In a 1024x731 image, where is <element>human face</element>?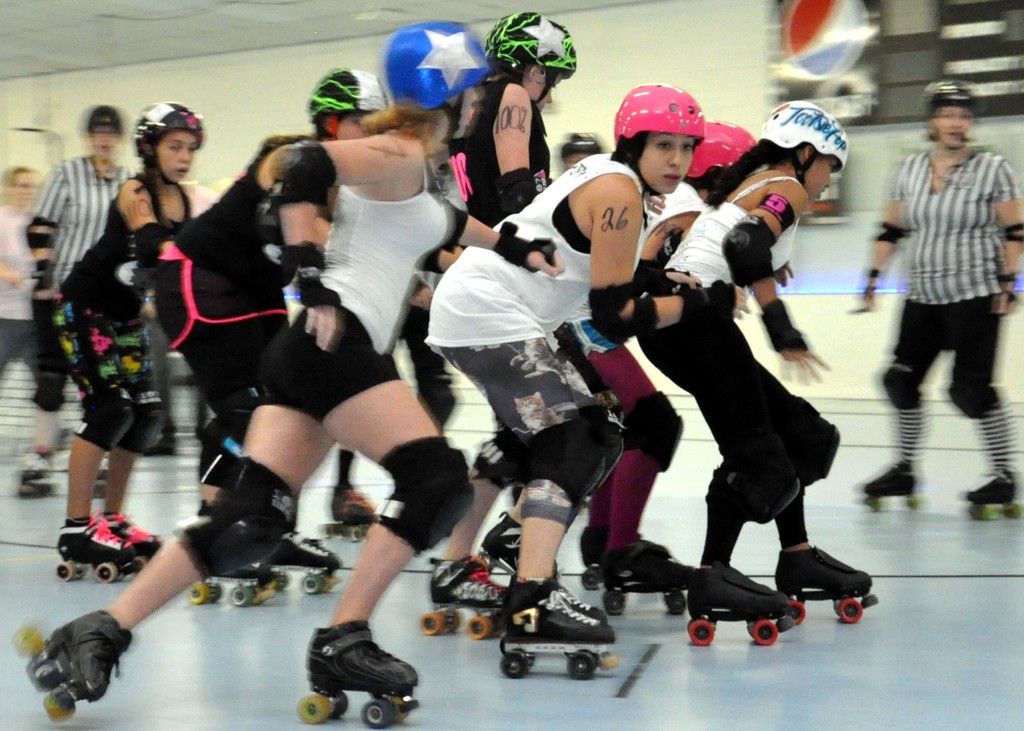
x1=936, y1=104, x2=968, y2=145.
